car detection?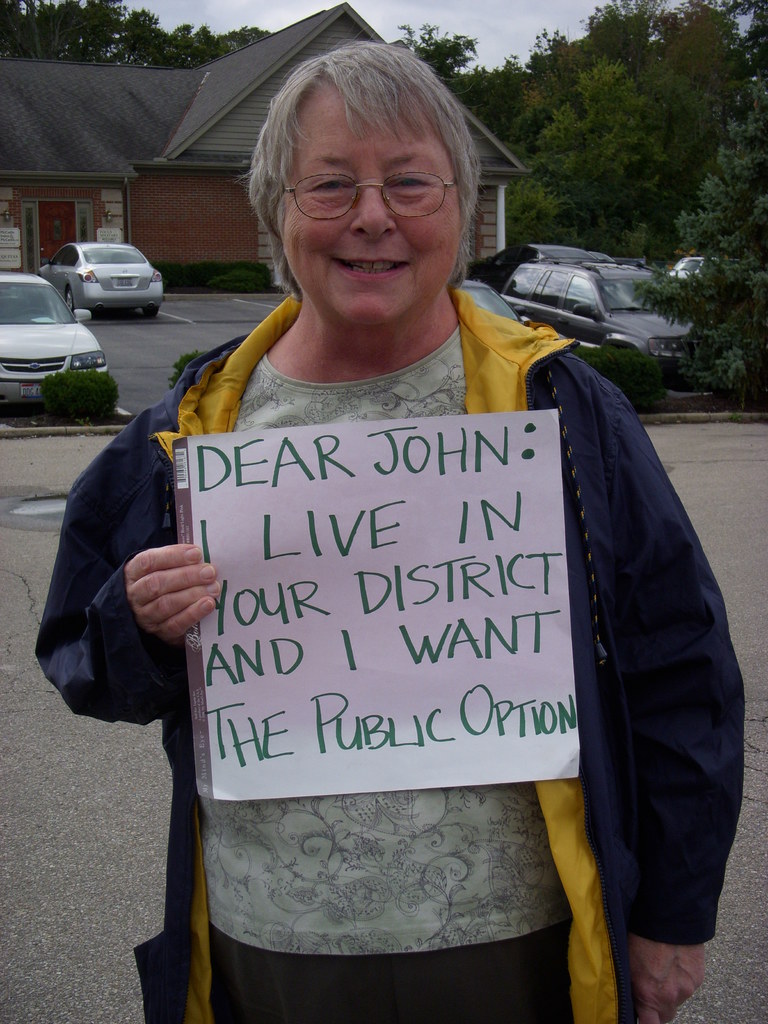
Rect(38, 242, 165, 323)
